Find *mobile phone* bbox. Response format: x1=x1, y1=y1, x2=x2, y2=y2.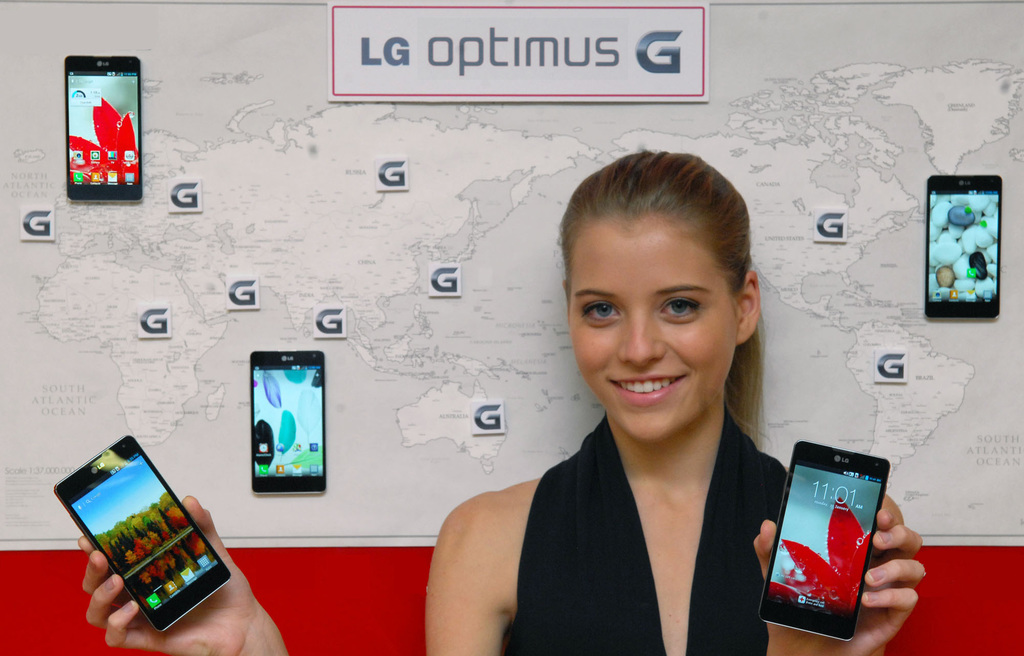
x1=65, y1=54, x2=141, y2=203.
